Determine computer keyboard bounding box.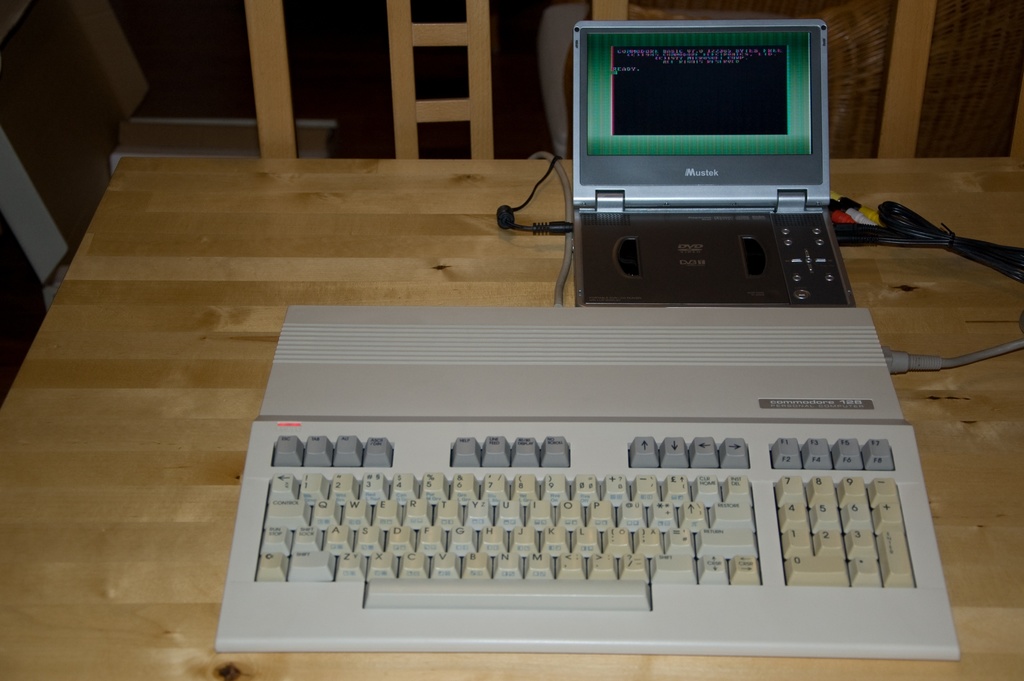
Determined: {"x1": 215, "y1": 302, "x2": 1023, "y2": 660}.
